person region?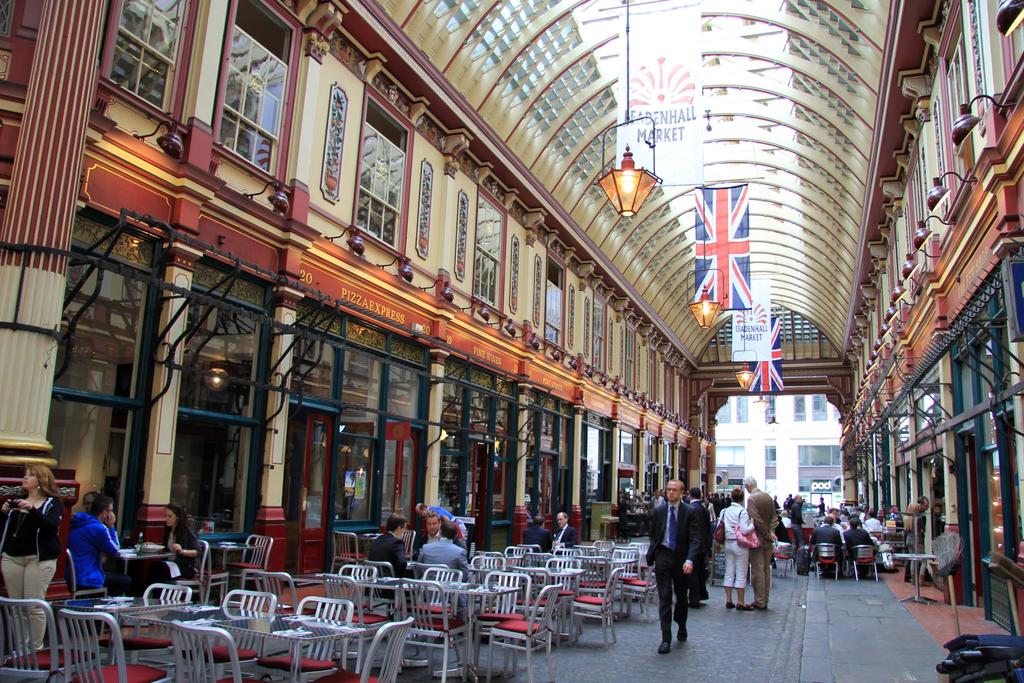
<box>742,477,785,604</box>
